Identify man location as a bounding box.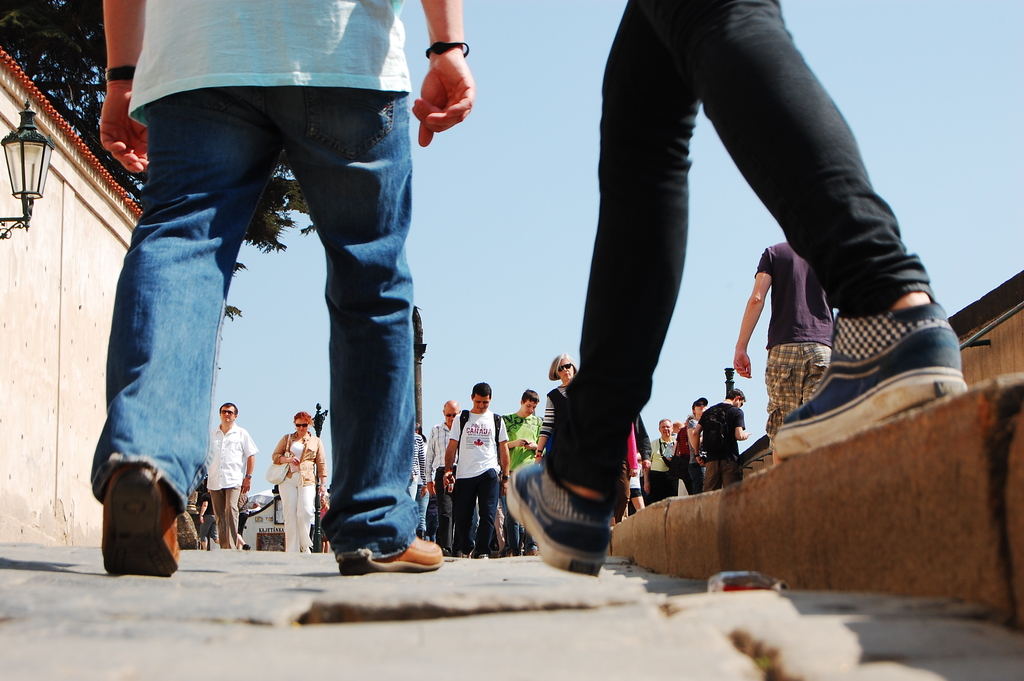
[424,401,461,554].
